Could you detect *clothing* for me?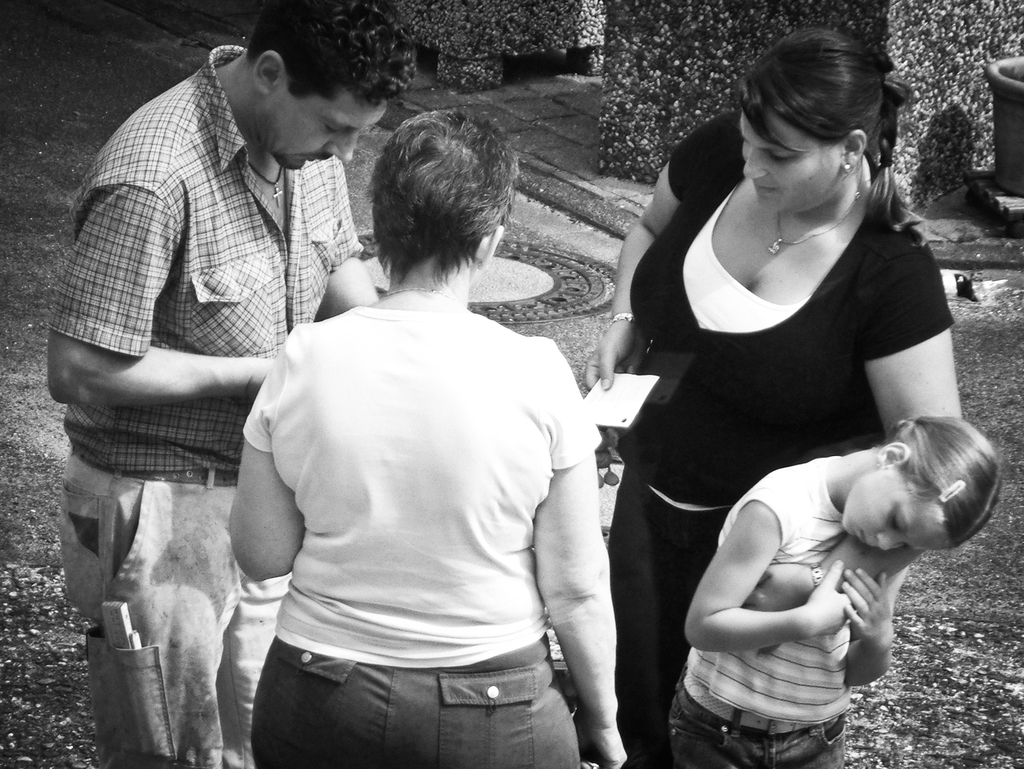
Detection result: [x1=219, y1=230, x2=588, y2=750].
